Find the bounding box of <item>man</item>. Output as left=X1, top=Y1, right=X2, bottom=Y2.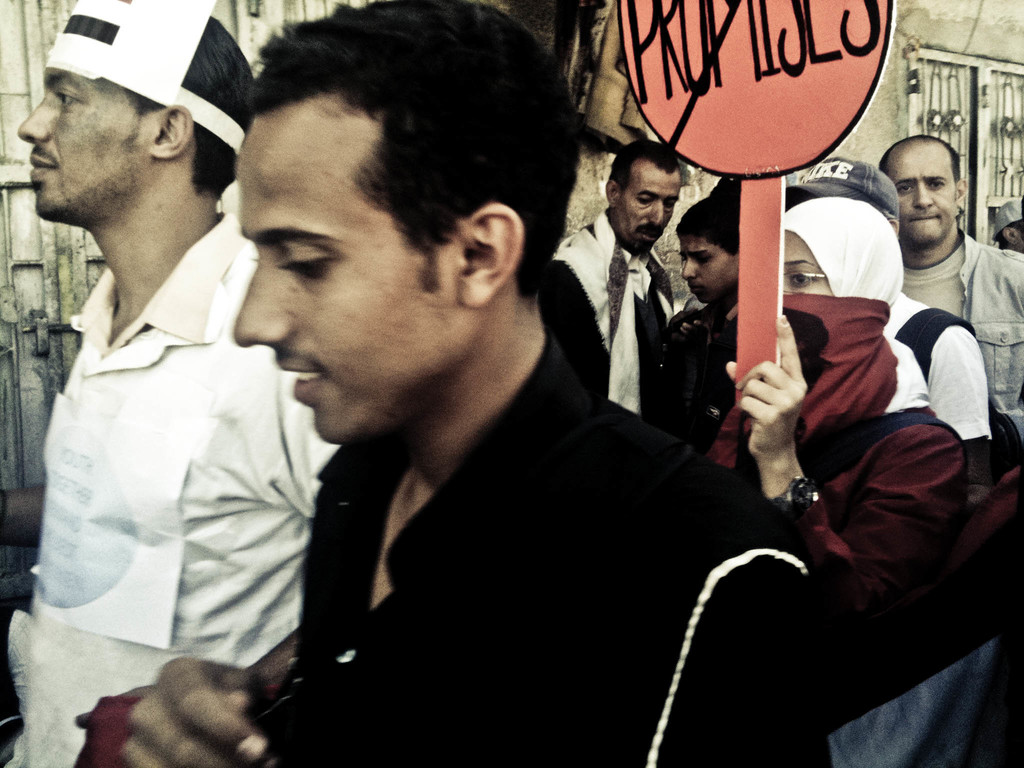
left=787, top=157, right=993, bottom=446.
